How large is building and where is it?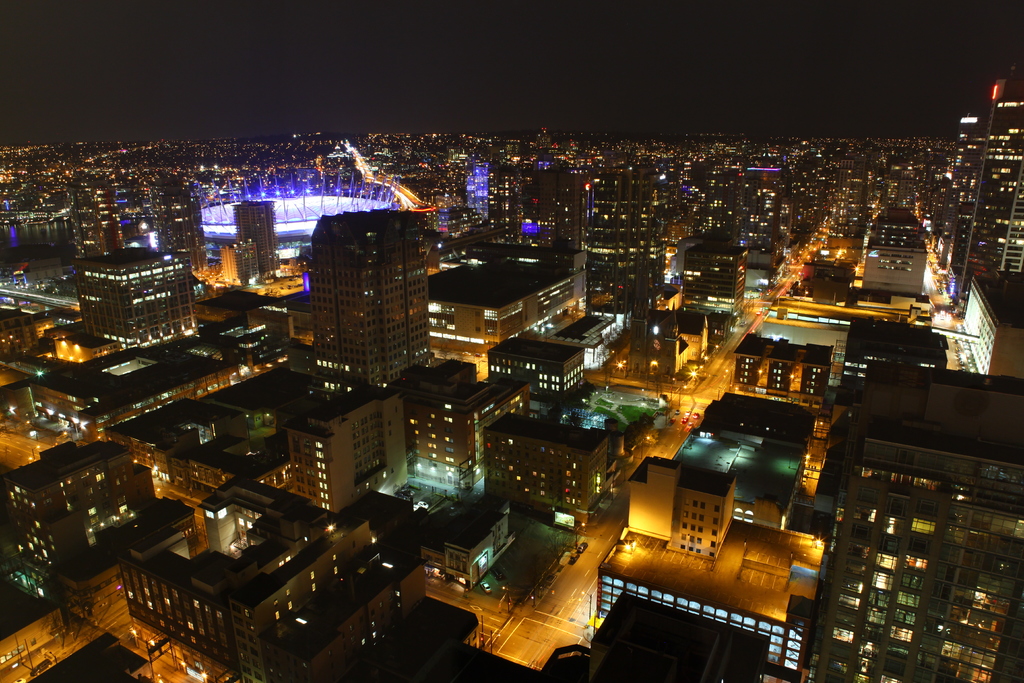
Bounding box: (left=122, top=474, right=559, bottom=682).
